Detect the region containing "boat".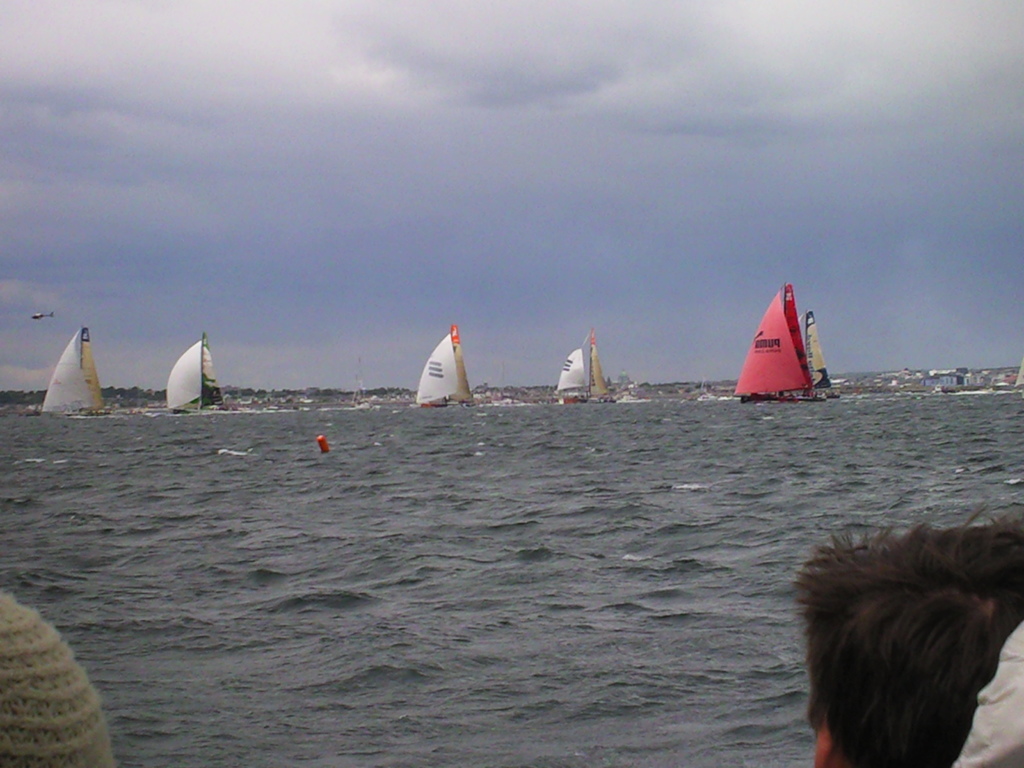
737 285 826 404.
